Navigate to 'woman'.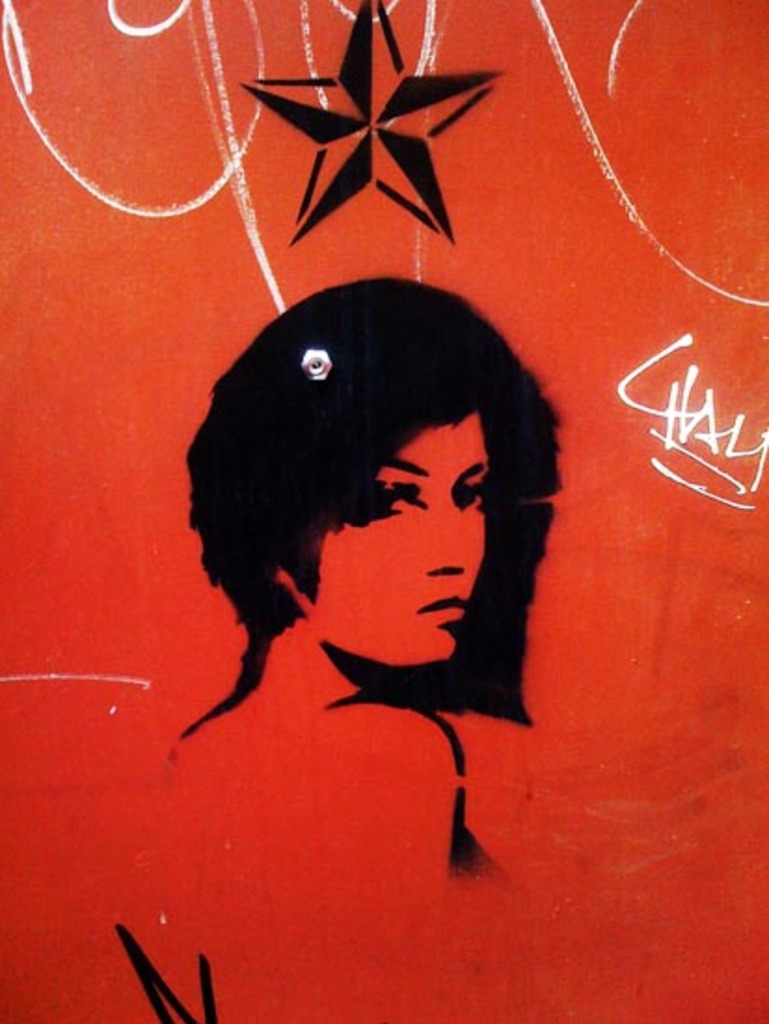
Navigation target: x1=143, y1=236, x2=668, y2=886.
